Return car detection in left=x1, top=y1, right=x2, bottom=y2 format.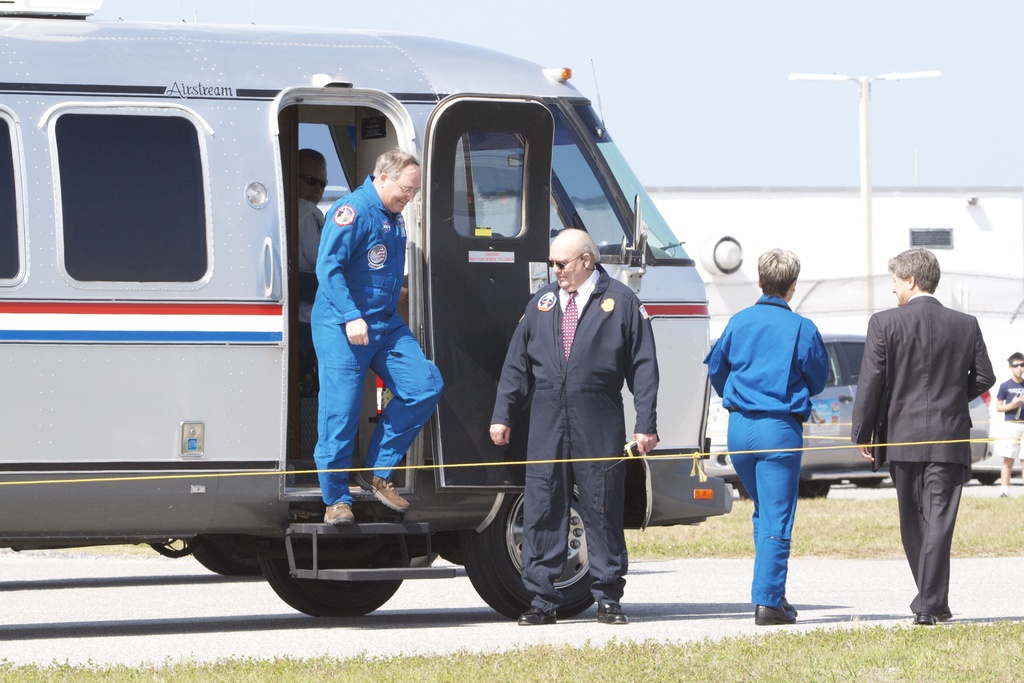
left=703, top=333, right=996, bottom=498.
